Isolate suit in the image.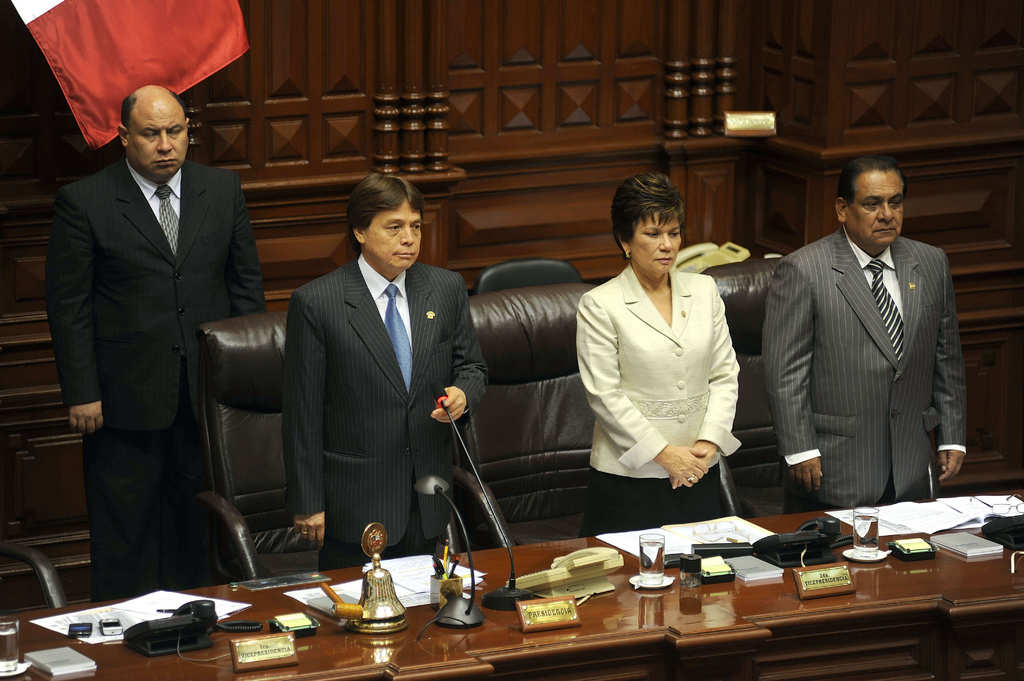
Isolated region: x1=575, y1=261, x2=742, y2=482.
